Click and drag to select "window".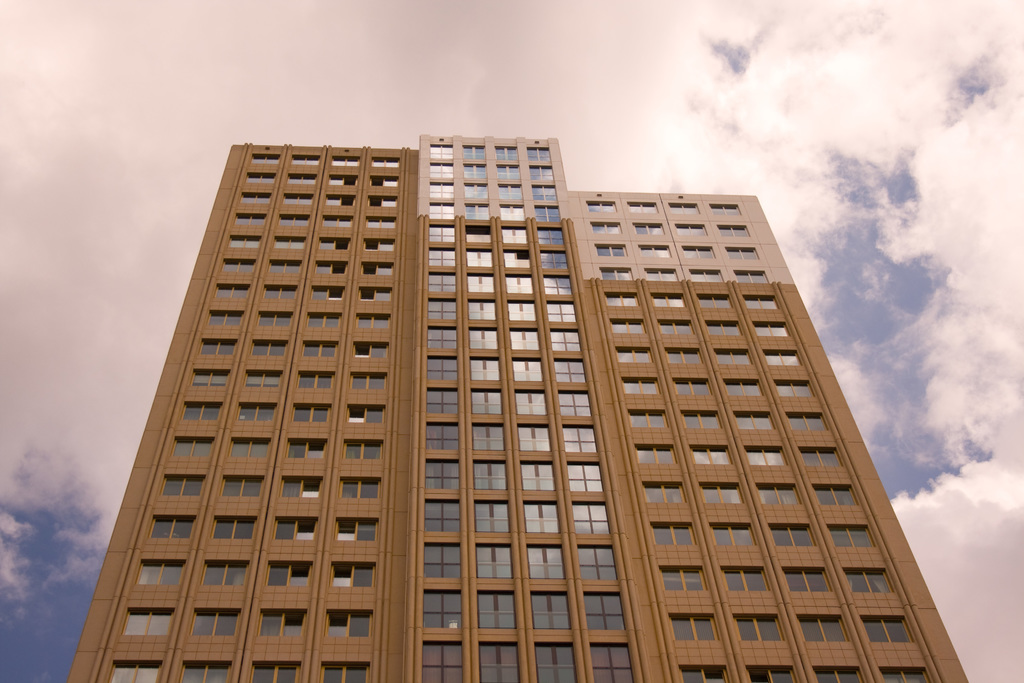
Selection: 732/411/772/434.
